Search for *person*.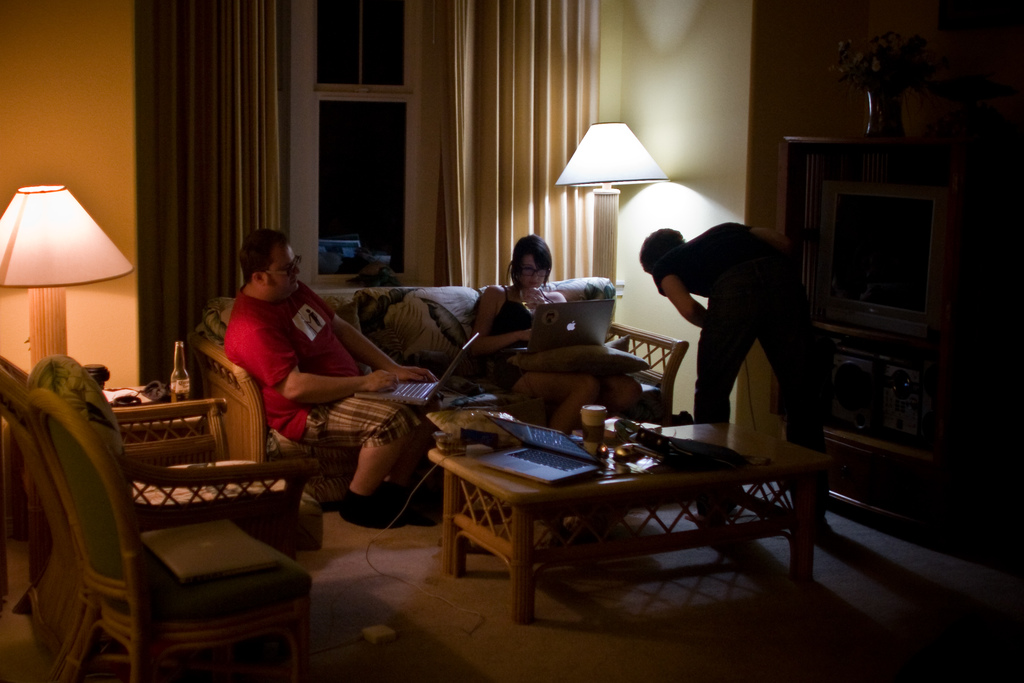
Found at detection(643, 188, 819, 466).
